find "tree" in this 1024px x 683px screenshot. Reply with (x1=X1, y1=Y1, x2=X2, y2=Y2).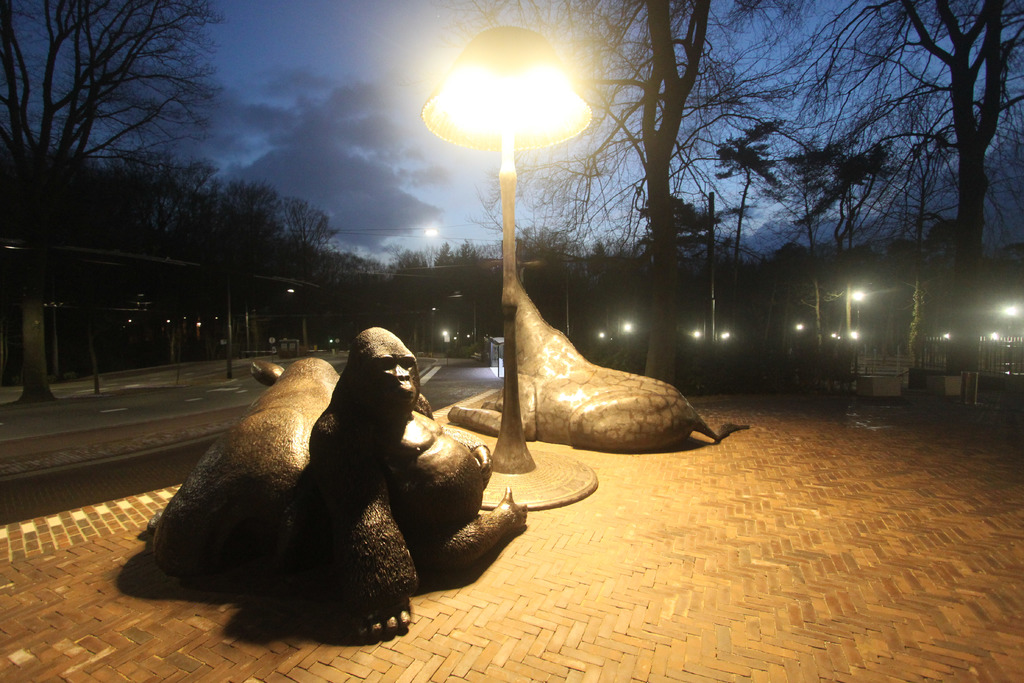
(x1=719, y1=0, x2=1023, y2=273).
